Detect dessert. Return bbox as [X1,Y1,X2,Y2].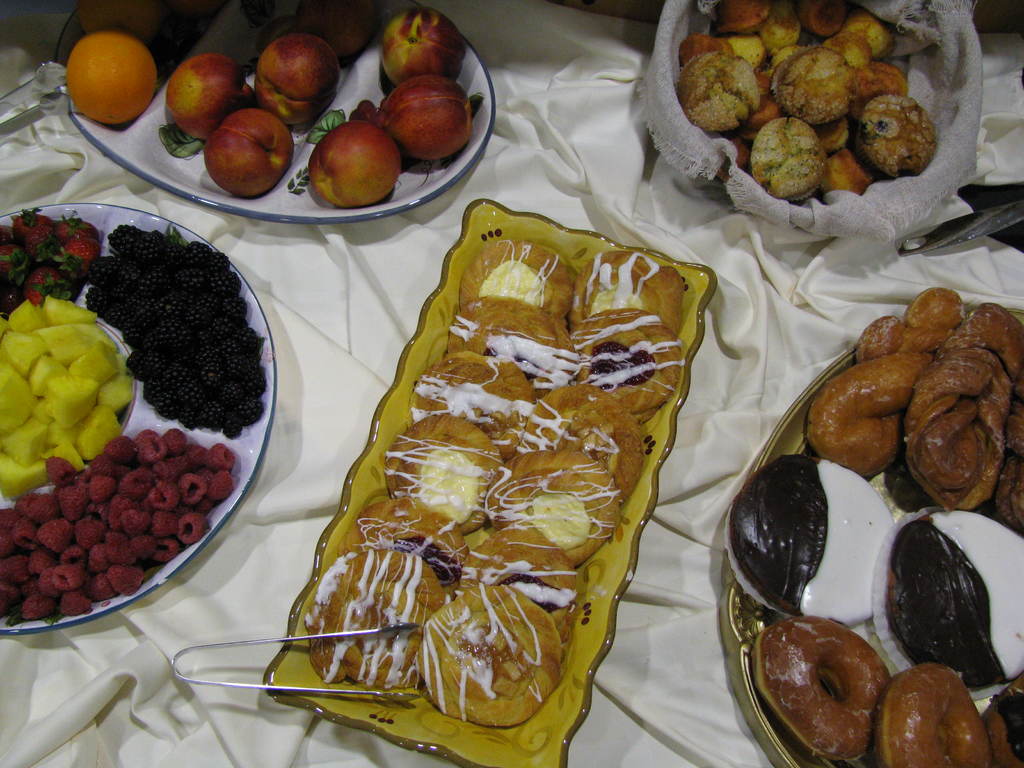
[879,508,1023,693].
